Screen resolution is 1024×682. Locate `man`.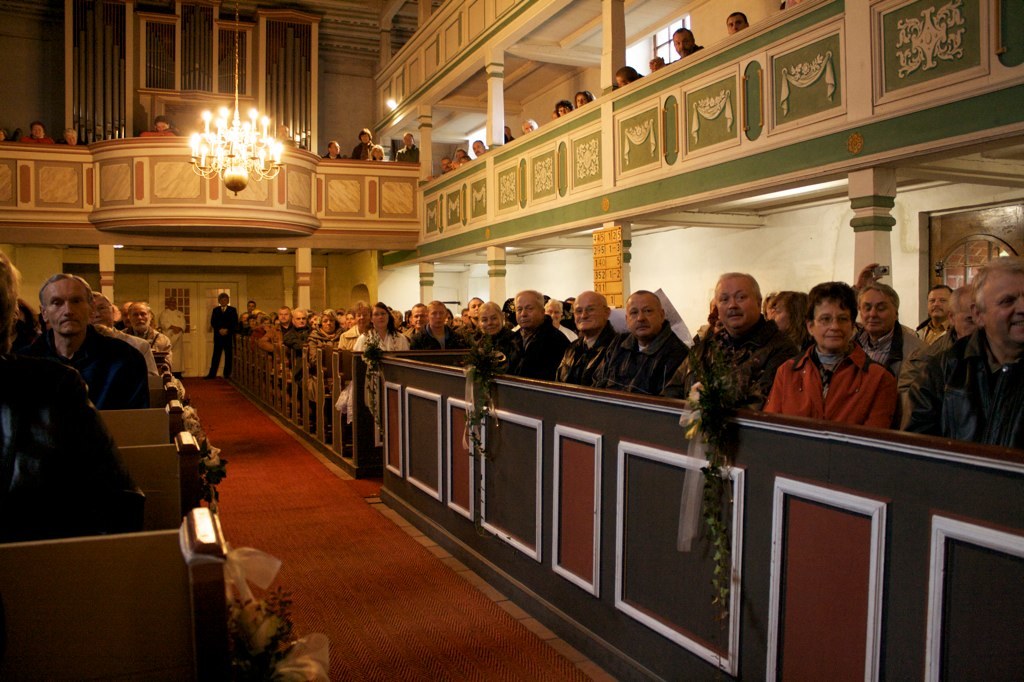
{"x1": 555, "y1": 290, "x2": 621, "y2": 386}.
